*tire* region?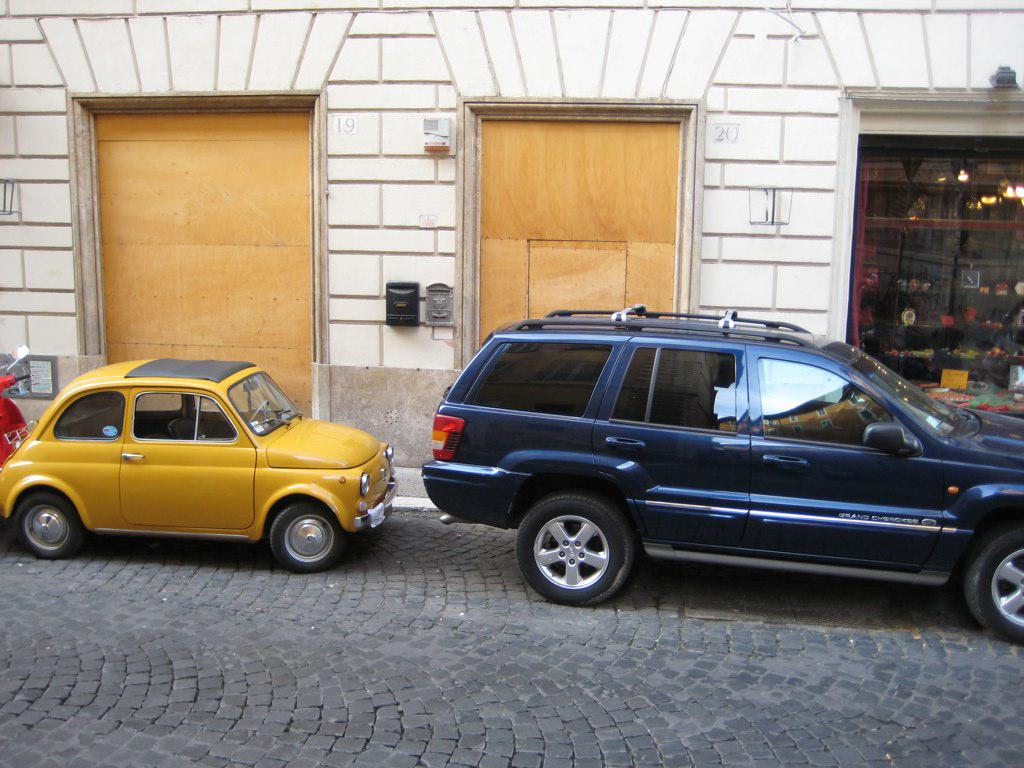
select_region(967, 529, 1023, 640)
